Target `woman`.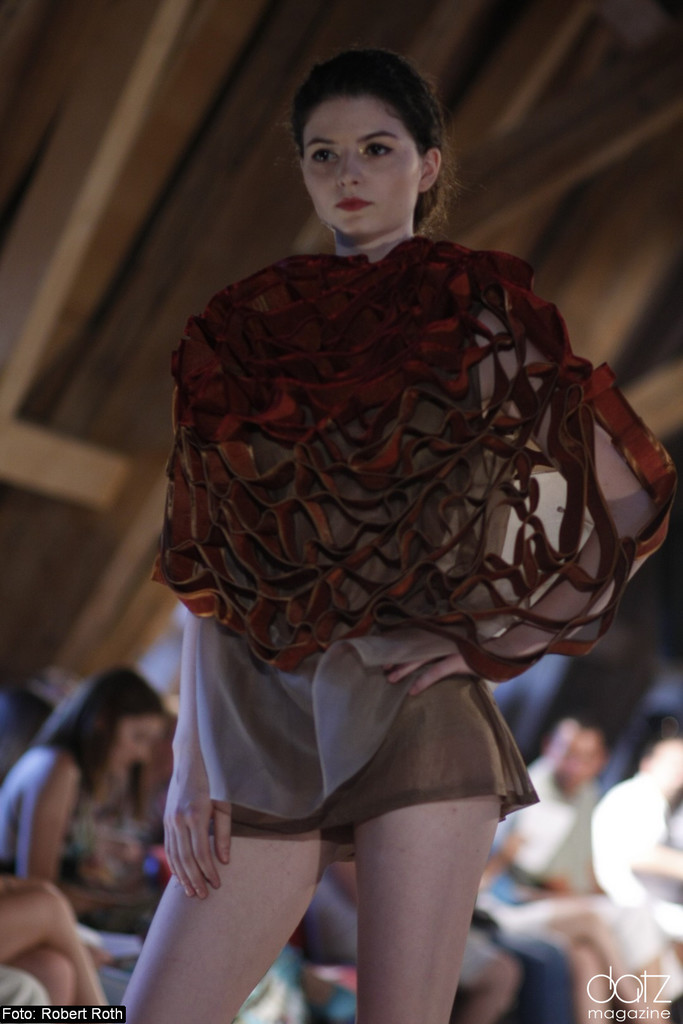
Target region: region(0, 662, 164, 945).
